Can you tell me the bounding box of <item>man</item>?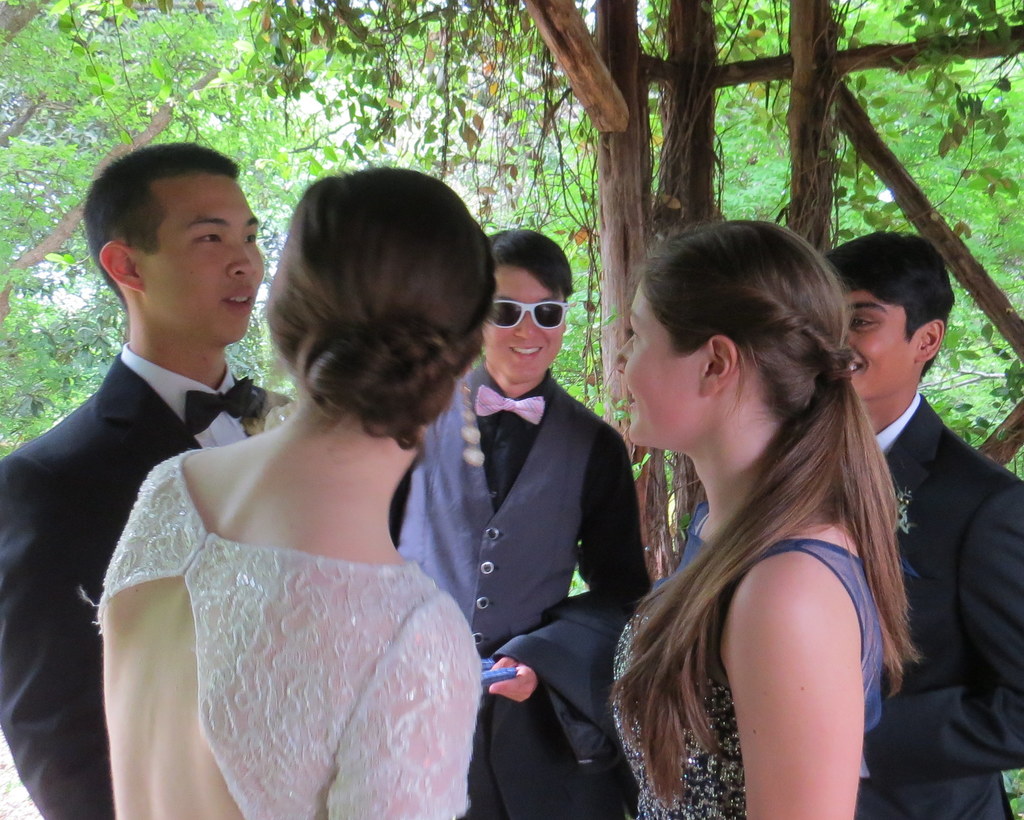
824,234,1023,819.
